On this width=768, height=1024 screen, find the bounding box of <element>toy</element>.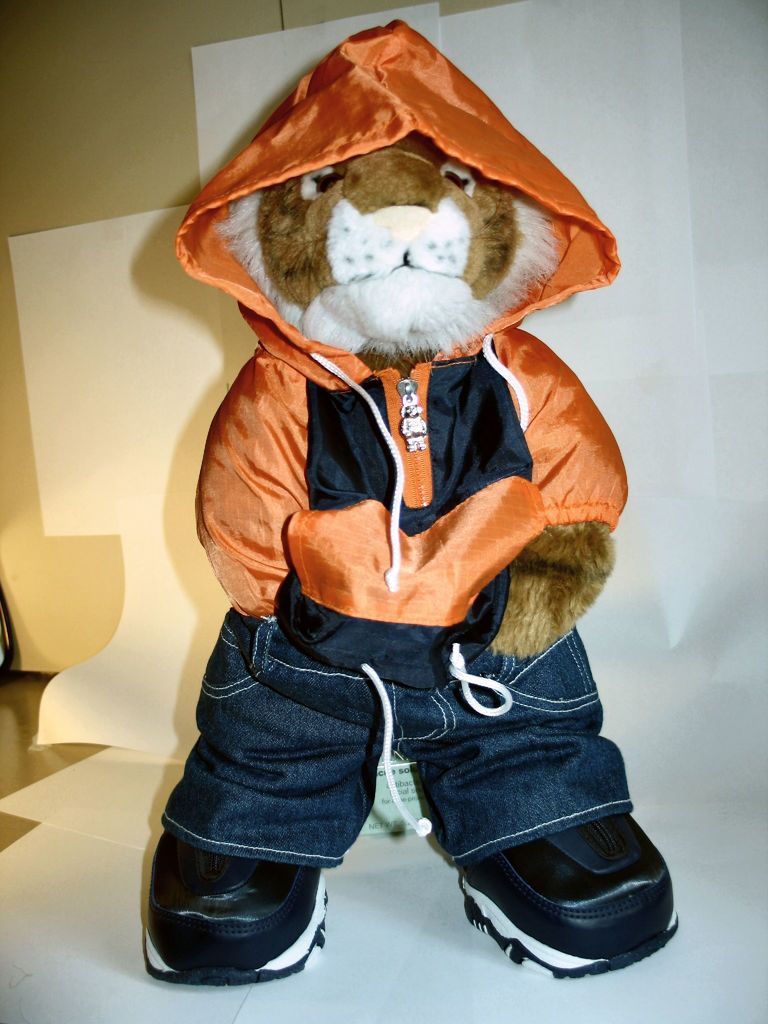
Bounding box: 125, 6, 682, 981.
